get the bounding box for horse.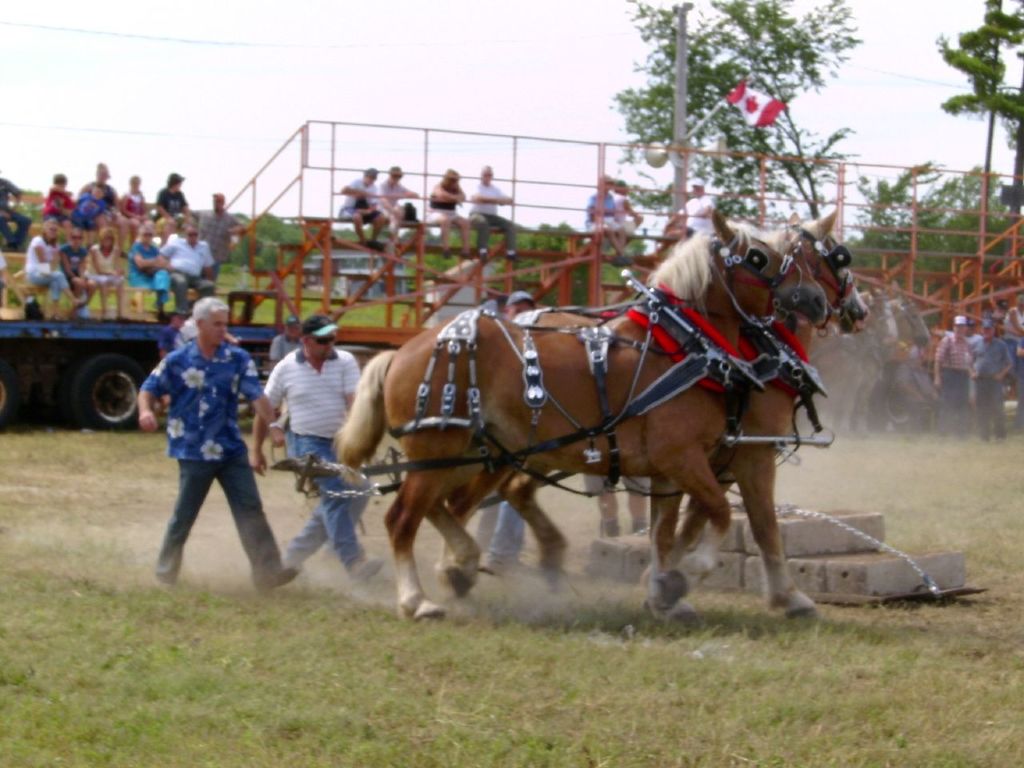
<region>336, 208, 830, 626</region>.
